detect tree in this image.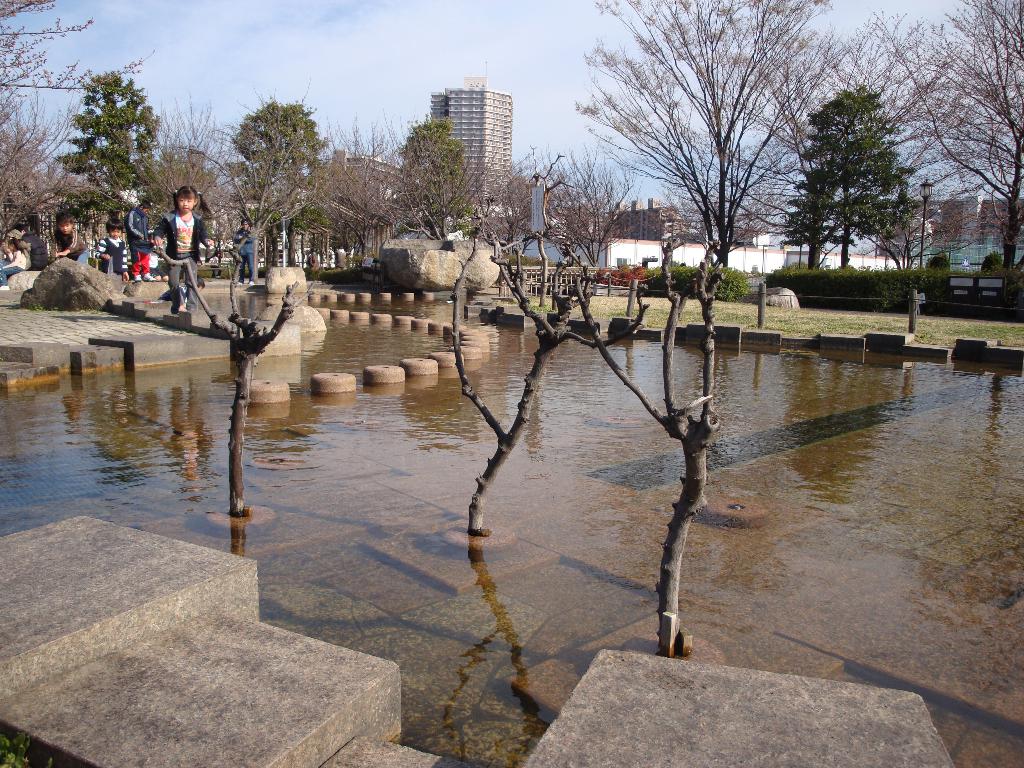
Detection: 55/67/163/257.
